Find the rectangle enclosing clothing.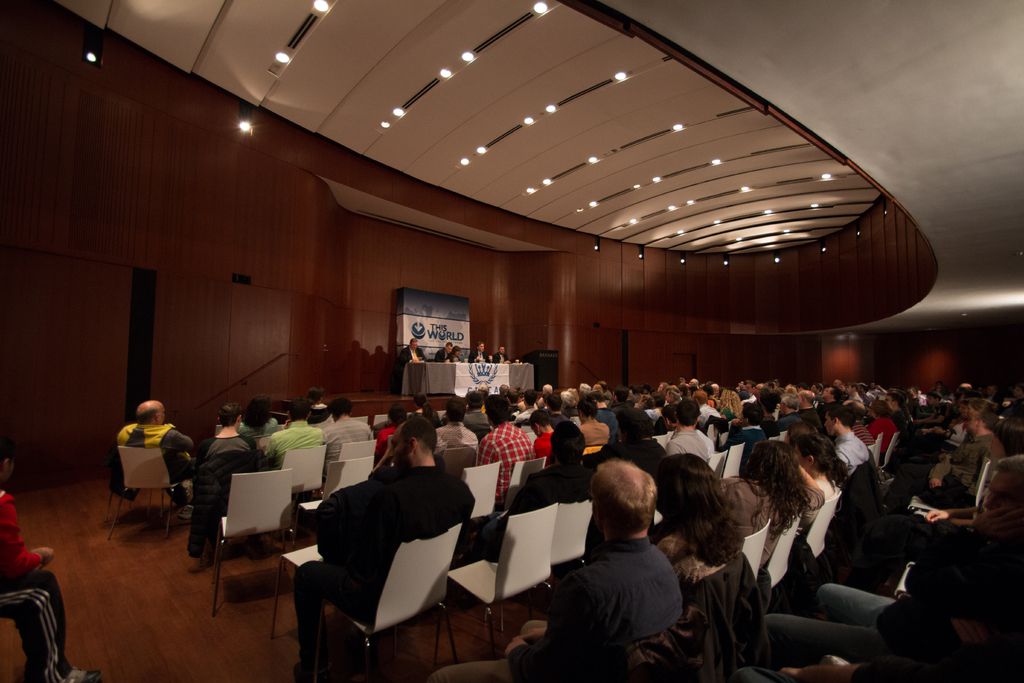
locate(260, 418, 329, 475).
